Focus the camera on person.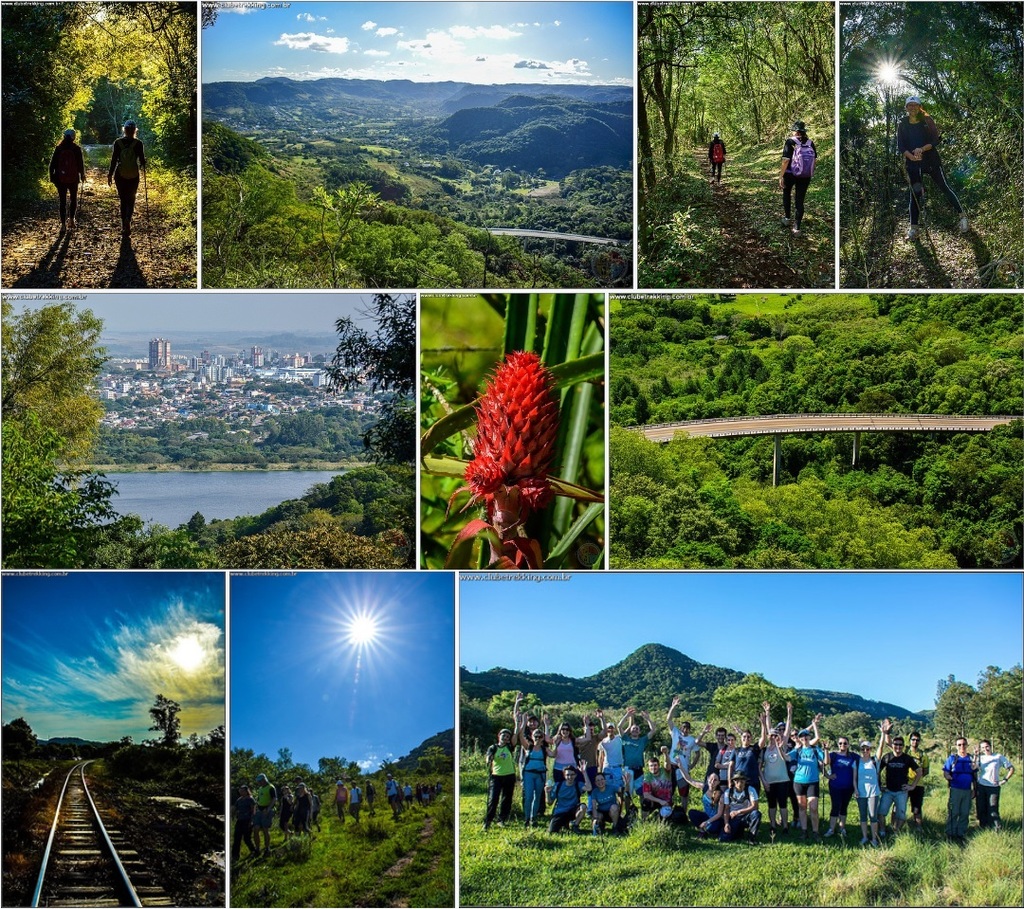
Focus region: detection(873, 728, 927, 840).
